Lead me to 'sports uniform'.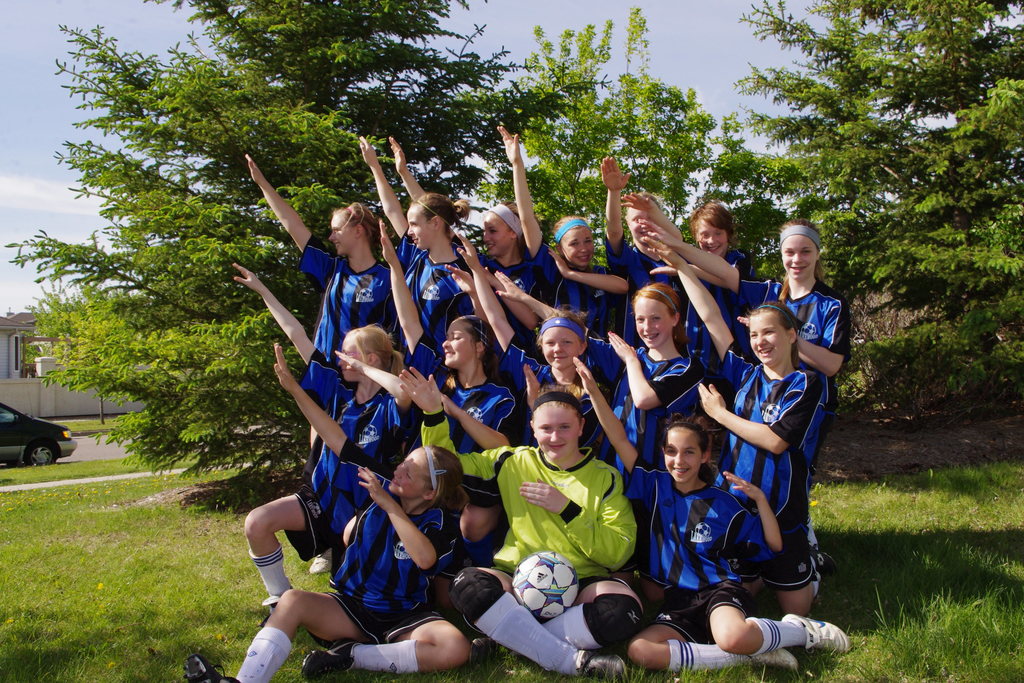
Lead to l=180, t=491, r=458, b=682.
